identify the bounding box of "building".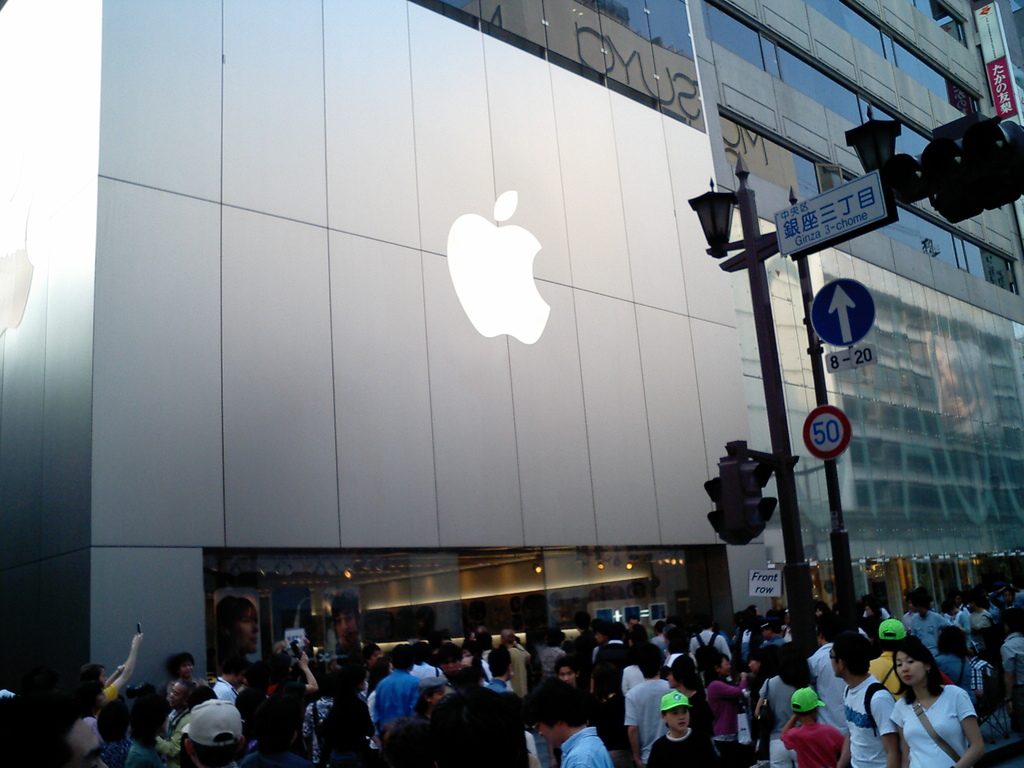
[0,0,1023,725].
